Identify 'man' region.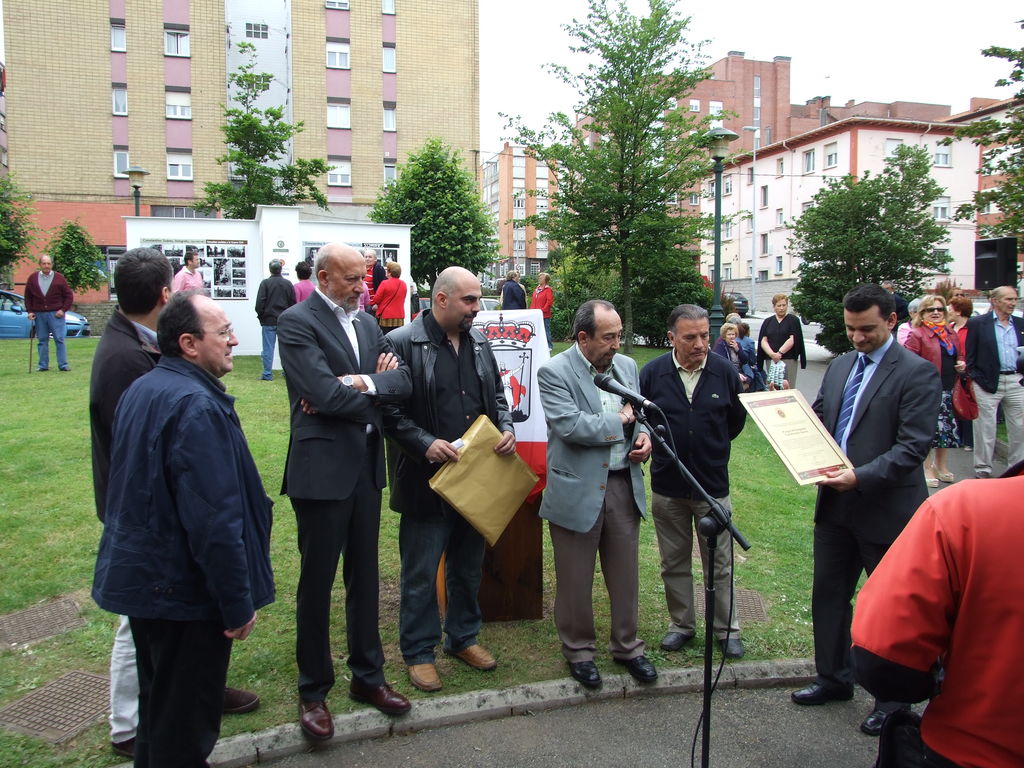
Region: 846:475:1023:767.
